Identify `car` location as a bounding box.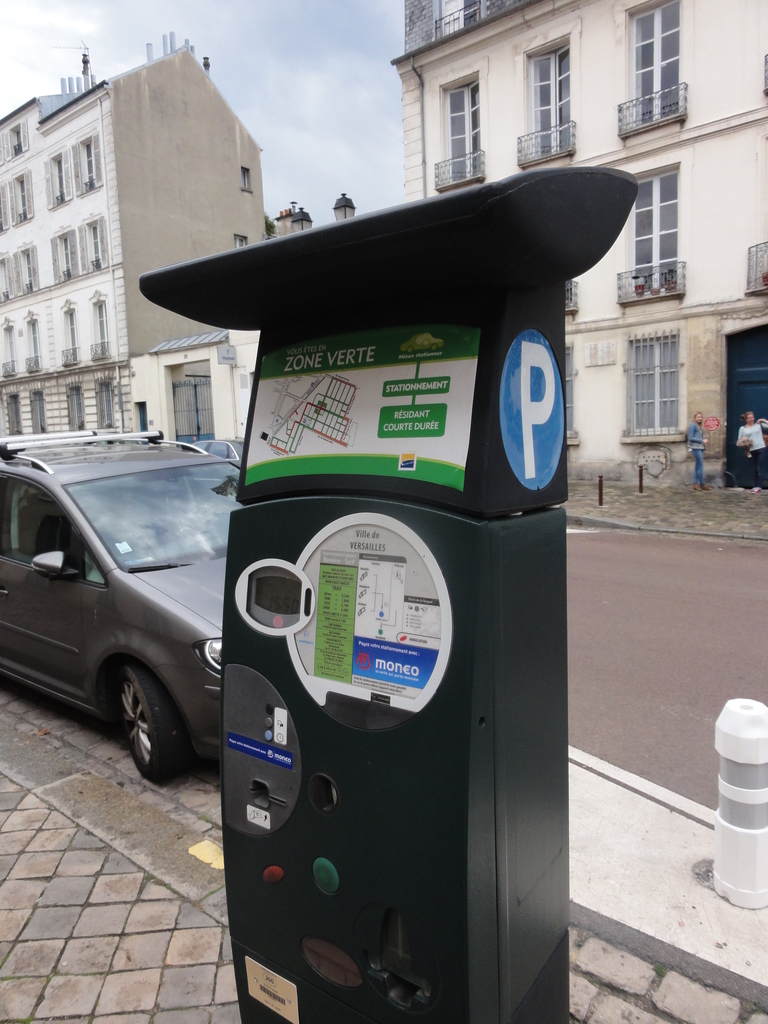
bbox(0, 431, 236, 794).
